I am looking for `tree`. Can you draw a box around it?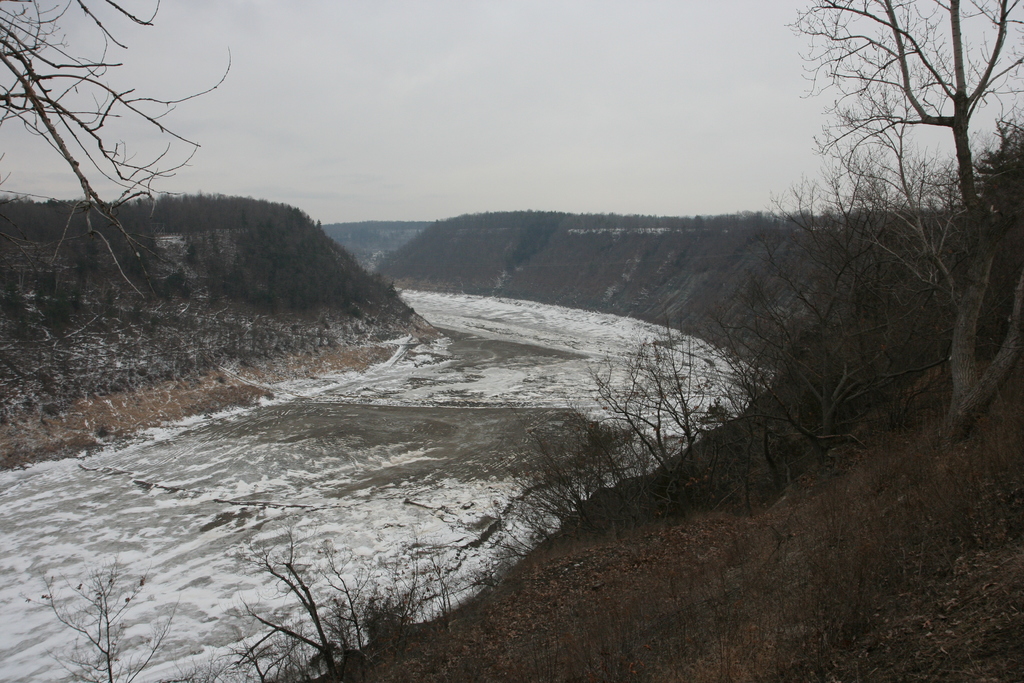
Sure, the bounding box is 785:0:1023:446.
